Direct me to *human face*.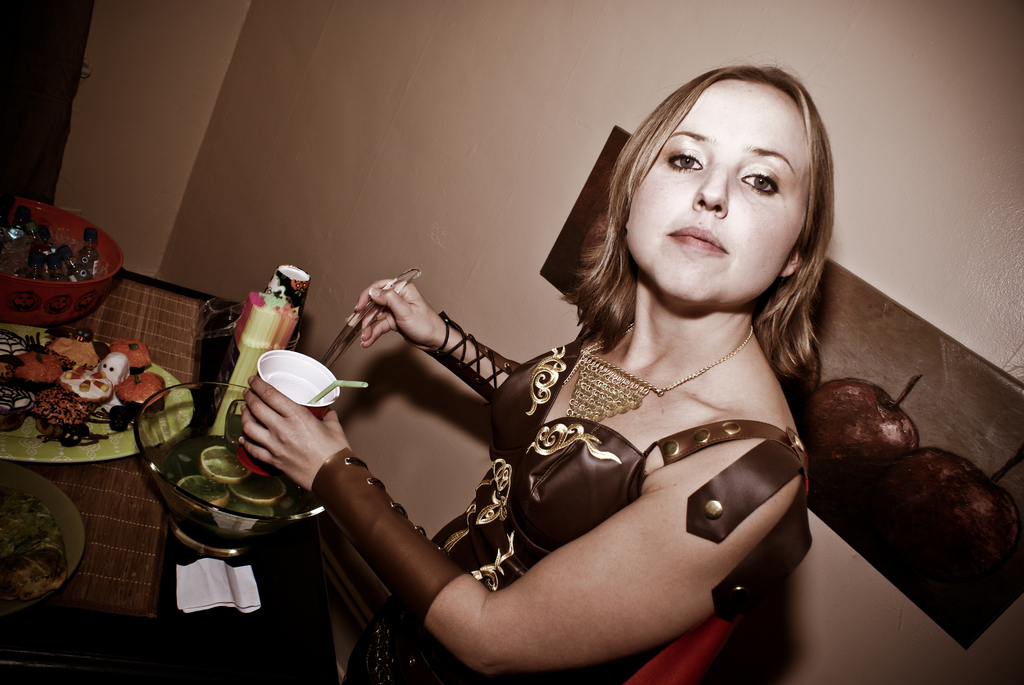
Direction: x1=624 y1=80 x2=808 y2=310.
